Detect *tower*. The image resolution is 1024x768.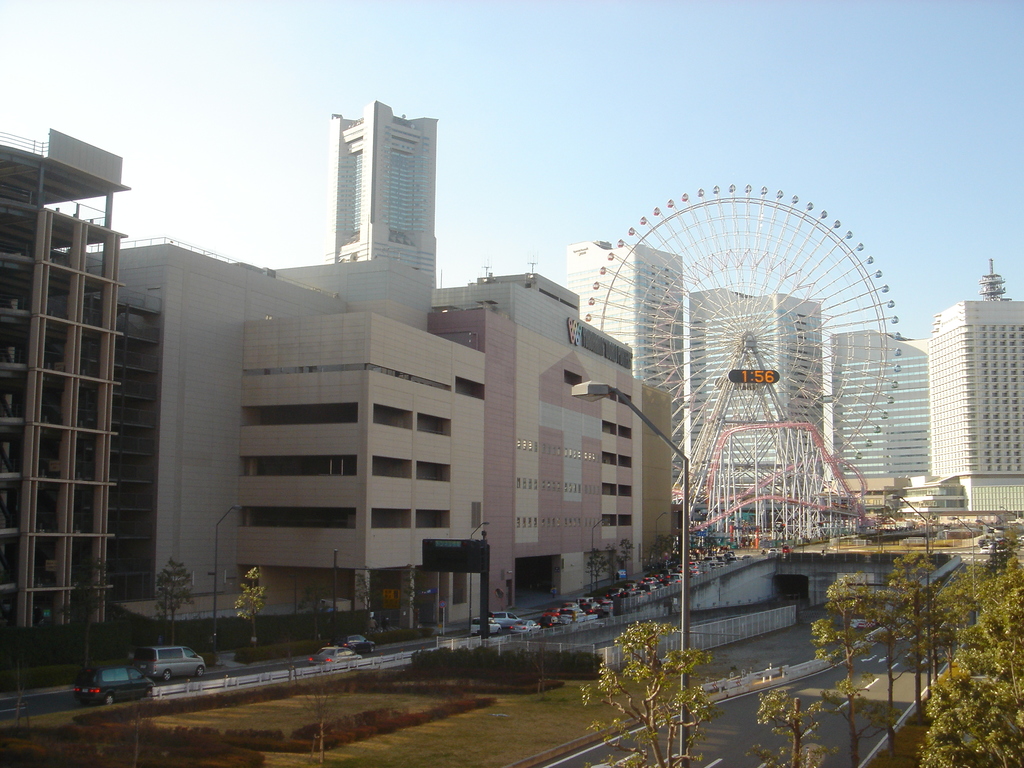
{"x1": 324, "y1": 99, "x2": 438, "y2": 310}.
